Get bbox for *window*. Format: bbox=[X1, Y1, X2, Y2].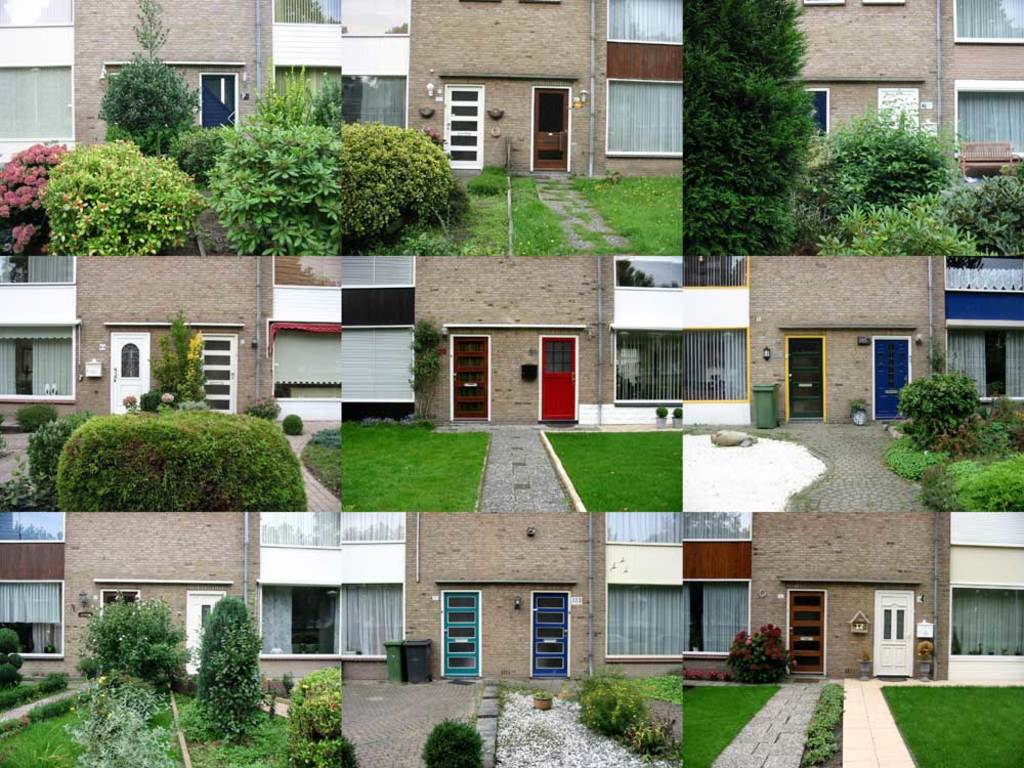
bbox=[947, 583, 1023, 657].
